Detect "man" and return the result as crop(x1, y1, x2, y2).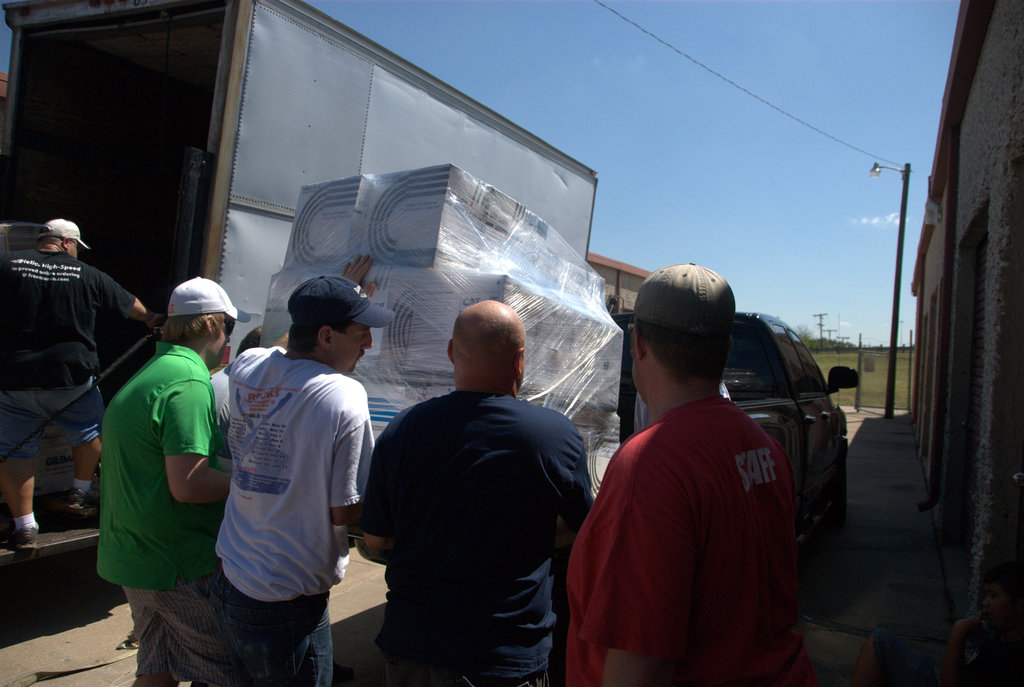
crop(94, 272, 237, 686).
